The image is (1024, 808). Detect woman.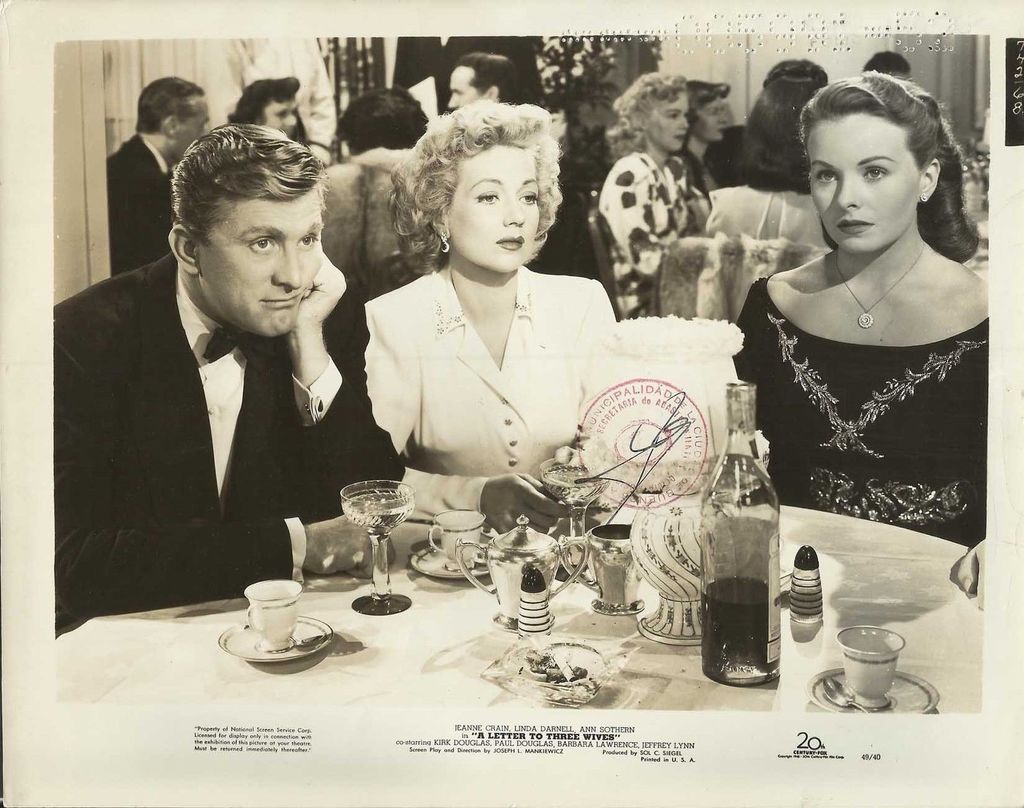
Detection: region(339, 120, 706, 552).
